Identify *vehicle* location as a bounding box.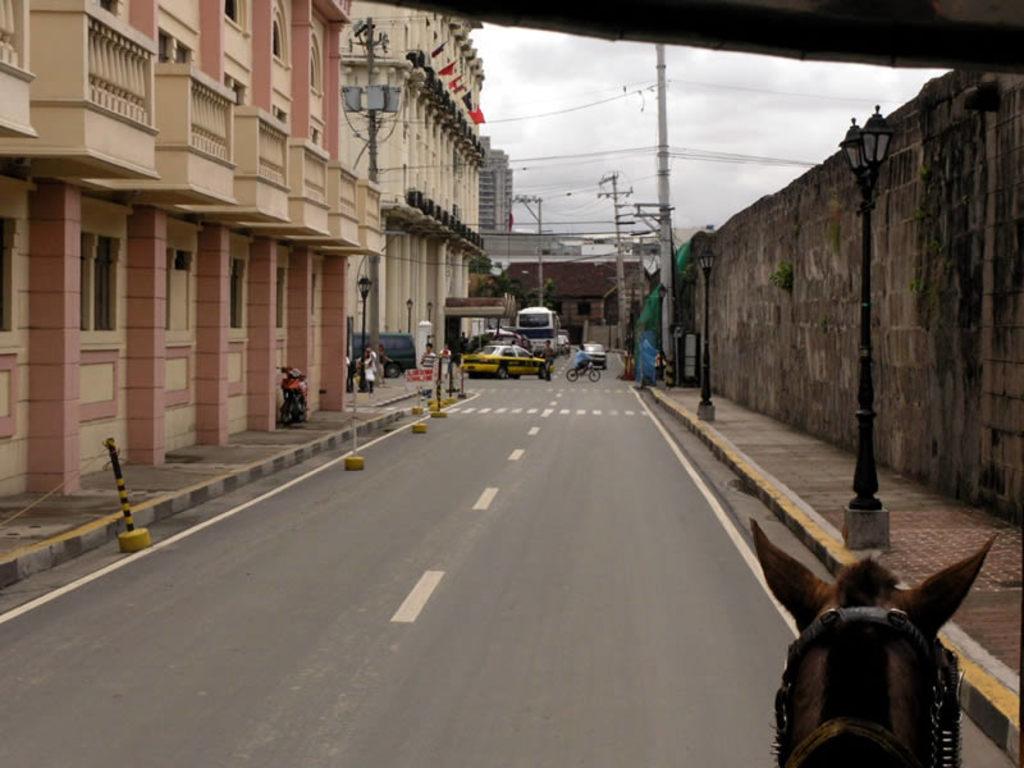
457:340:550:379.
